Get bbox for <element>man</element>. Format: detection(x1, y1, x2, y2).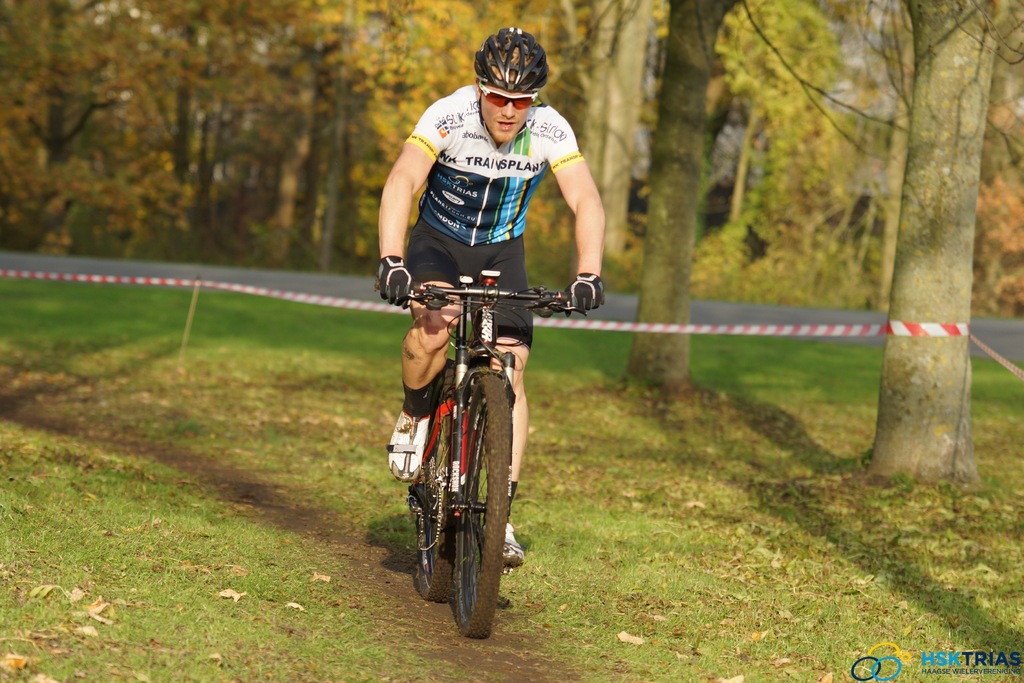
detection(379, 22, 604, 570).
